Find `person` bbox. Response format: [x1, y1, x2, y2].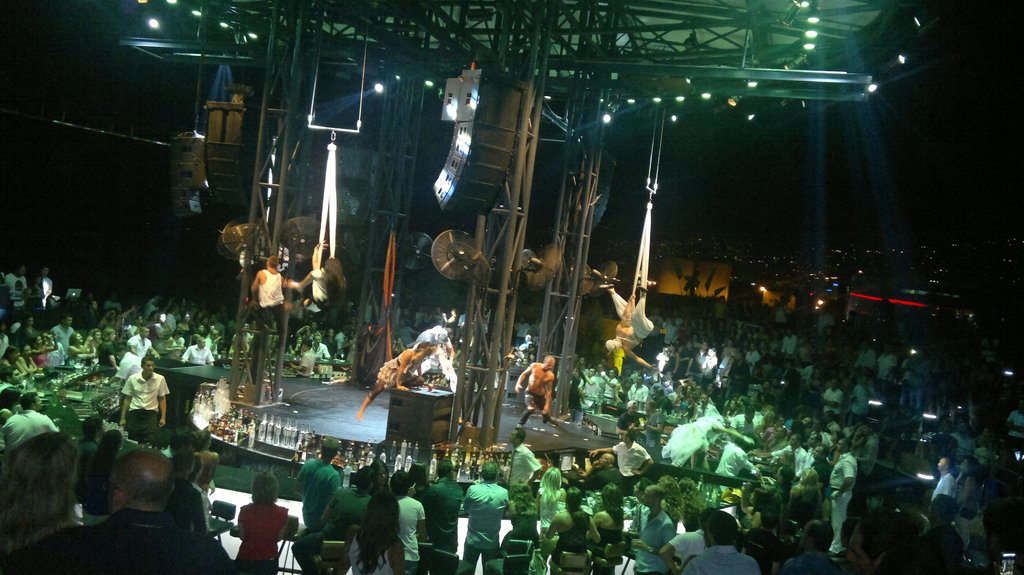
[317, 464, 372, 542].
